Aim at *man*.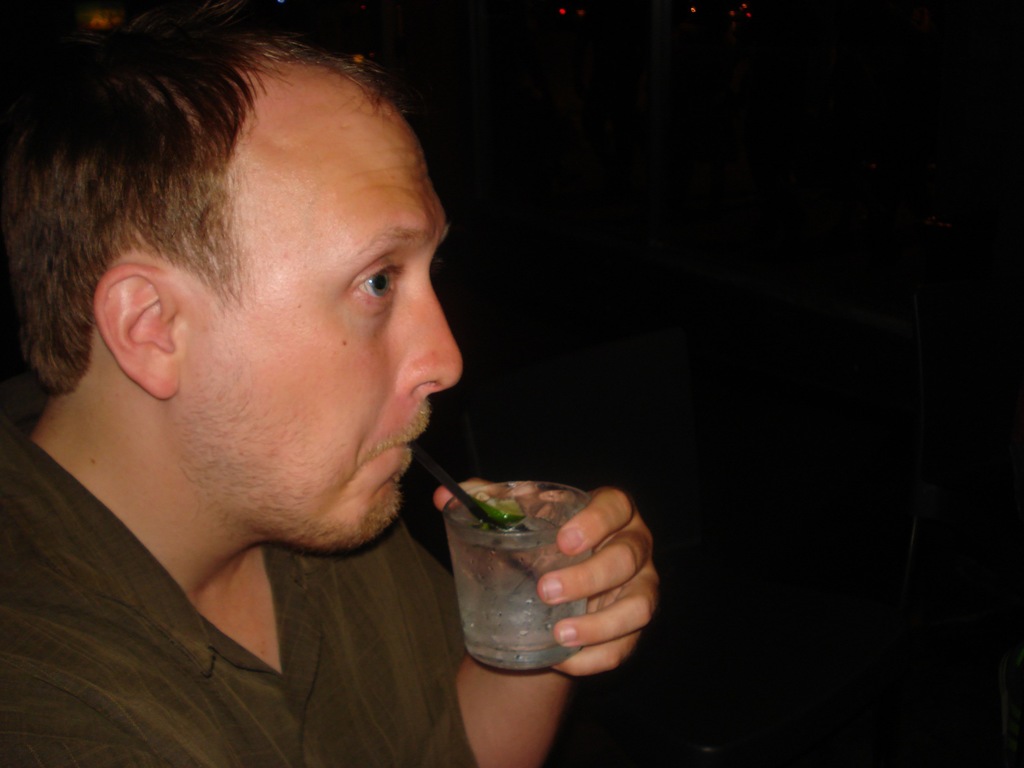
Aimed at bbox(0, 0, 659, 767).
